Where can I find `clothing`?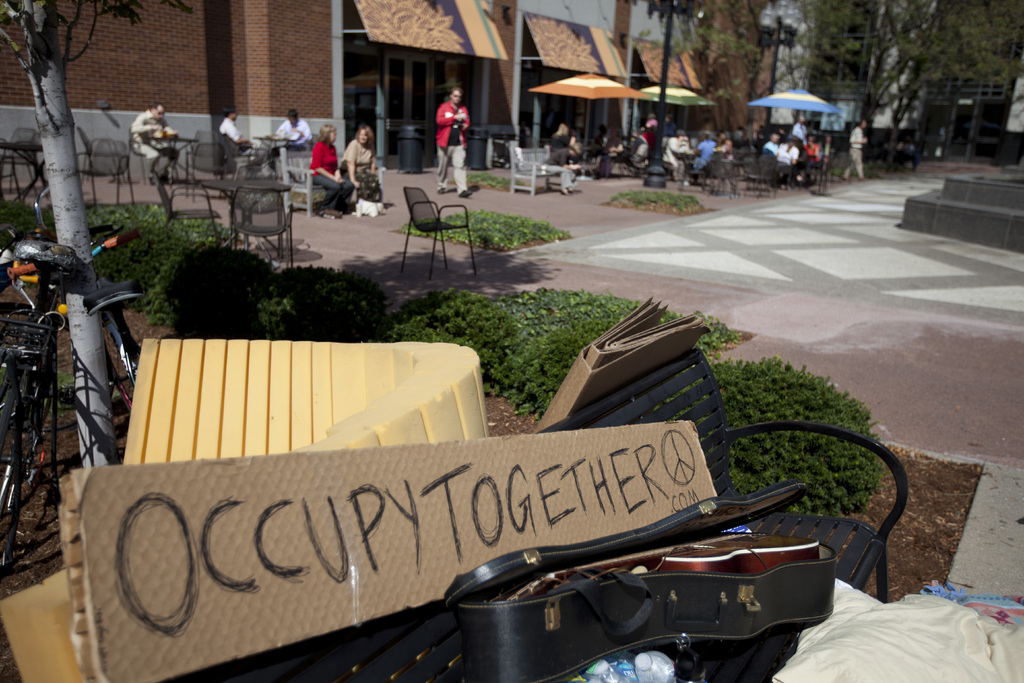
You can find it at region(221, 117, 257, 170).
